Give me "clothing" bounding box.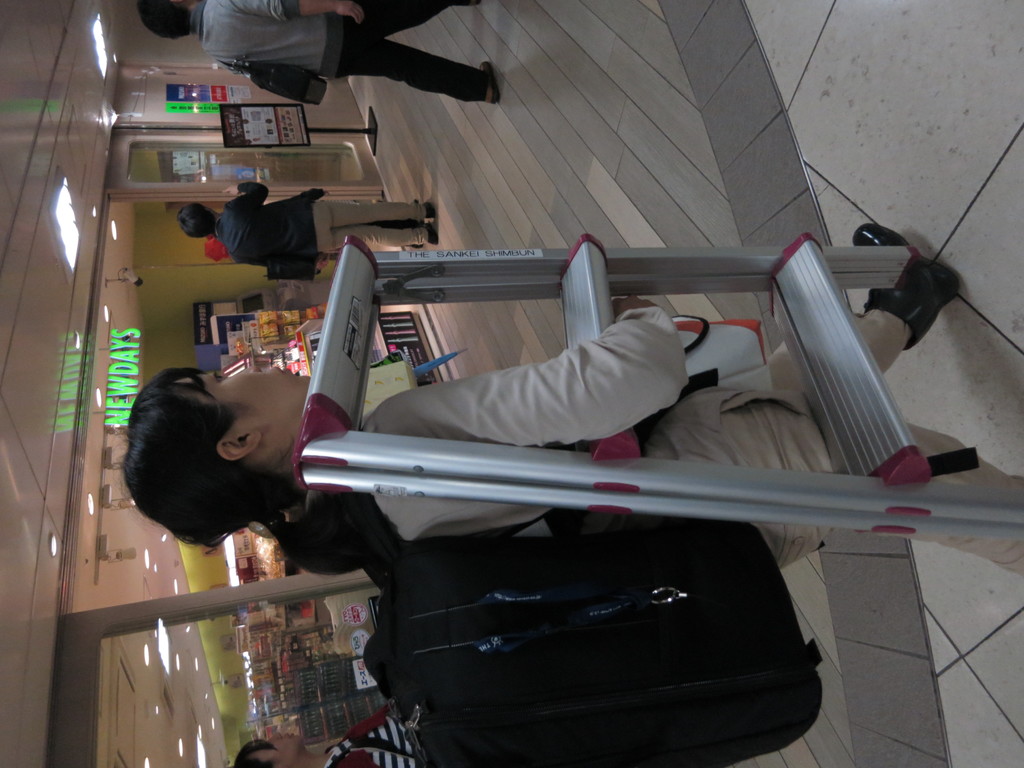
Rect(308, 307, 1023, 573).
